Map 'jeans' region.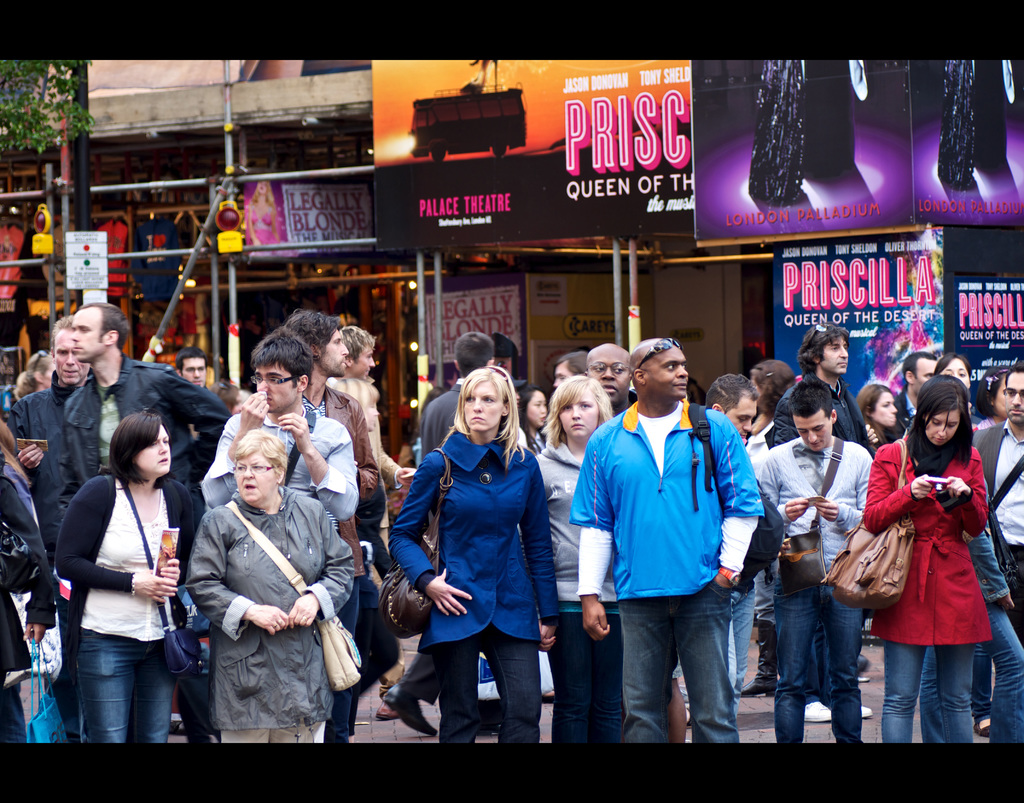
Mapped to region(323, 575, 358, 739).
